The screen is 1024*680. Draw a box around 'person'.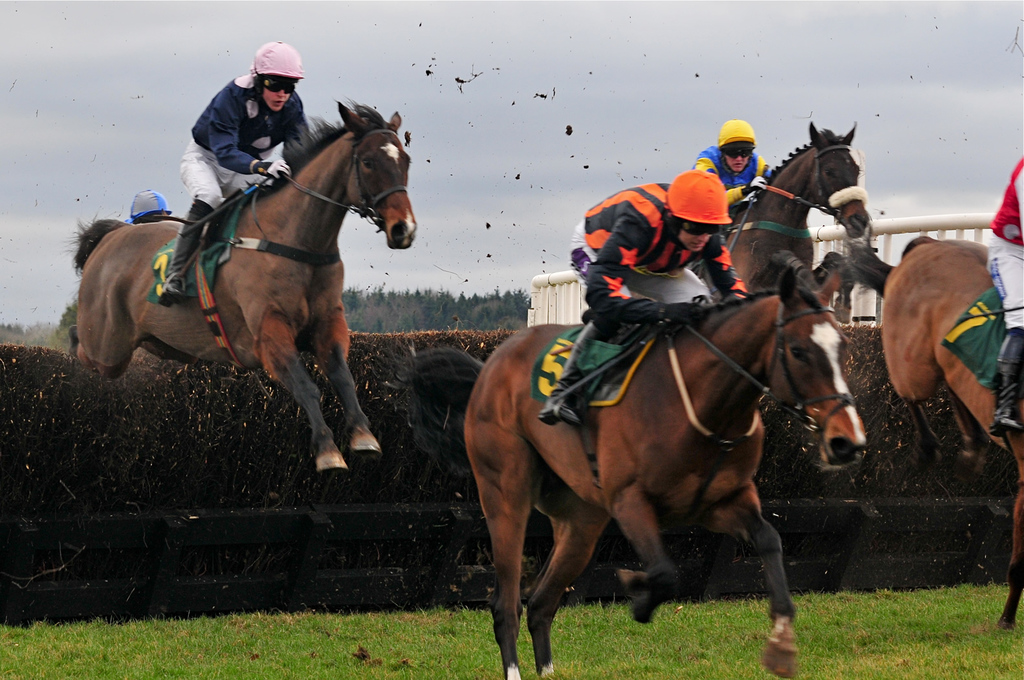
l=663, t=100, r=781, b=230.
